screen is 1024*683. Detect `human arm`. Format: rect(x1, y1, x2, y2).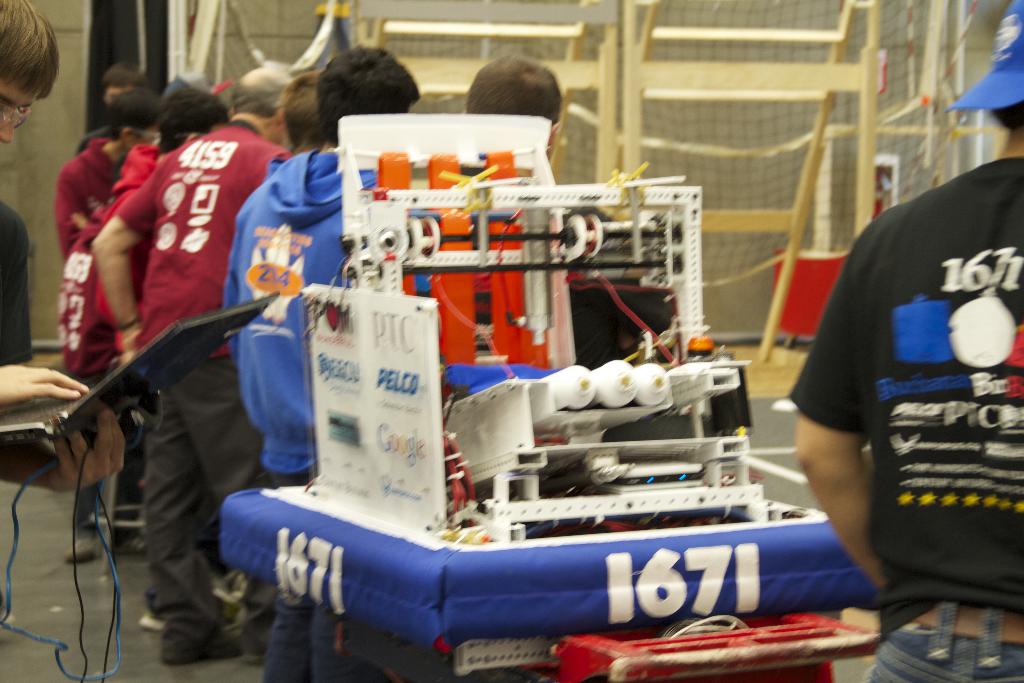
rect(63, 160, 92, 227).
